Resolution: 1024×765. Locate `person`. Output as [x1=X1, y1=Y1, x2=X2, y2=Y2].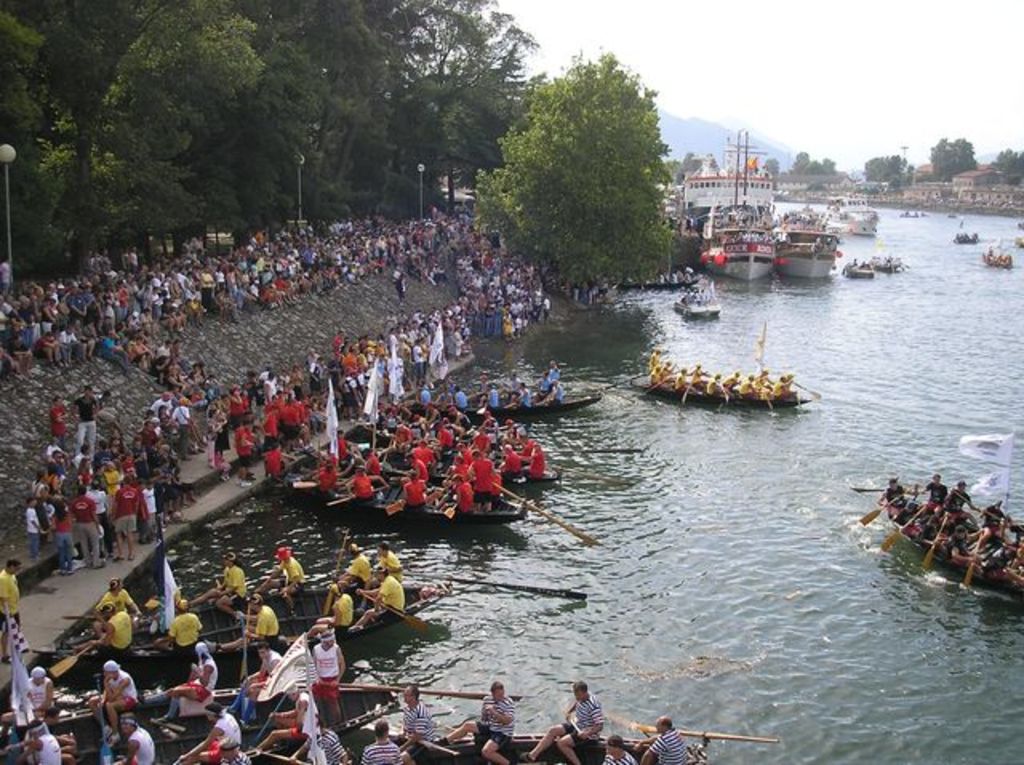
[x1=398, y1=679, x2=427, y2=760].
